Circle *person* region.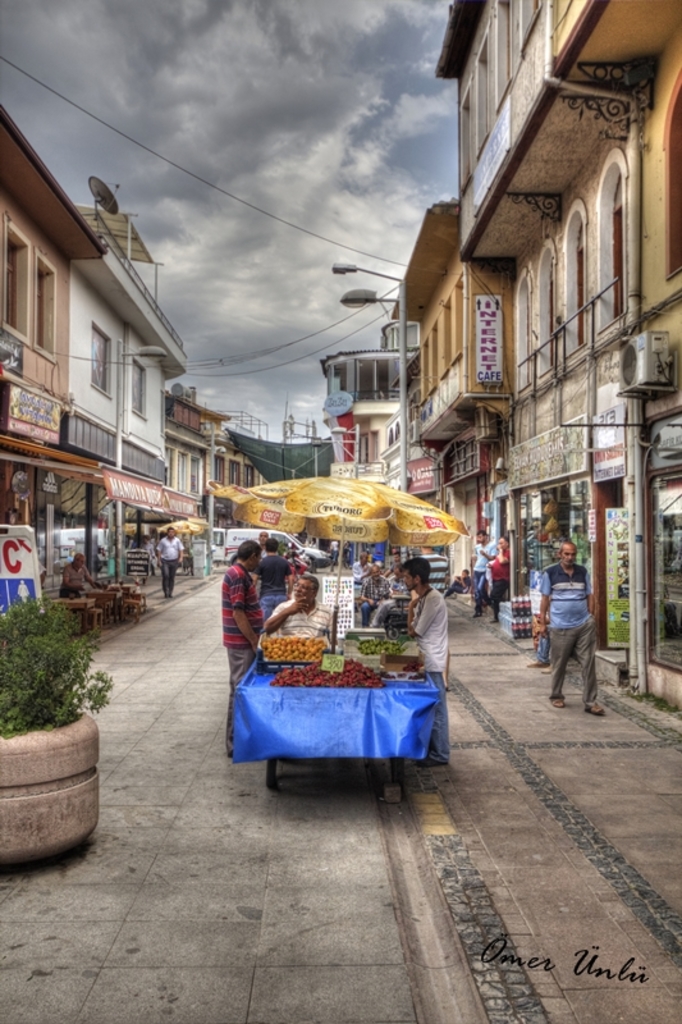
Region: 461/529/494/625.
